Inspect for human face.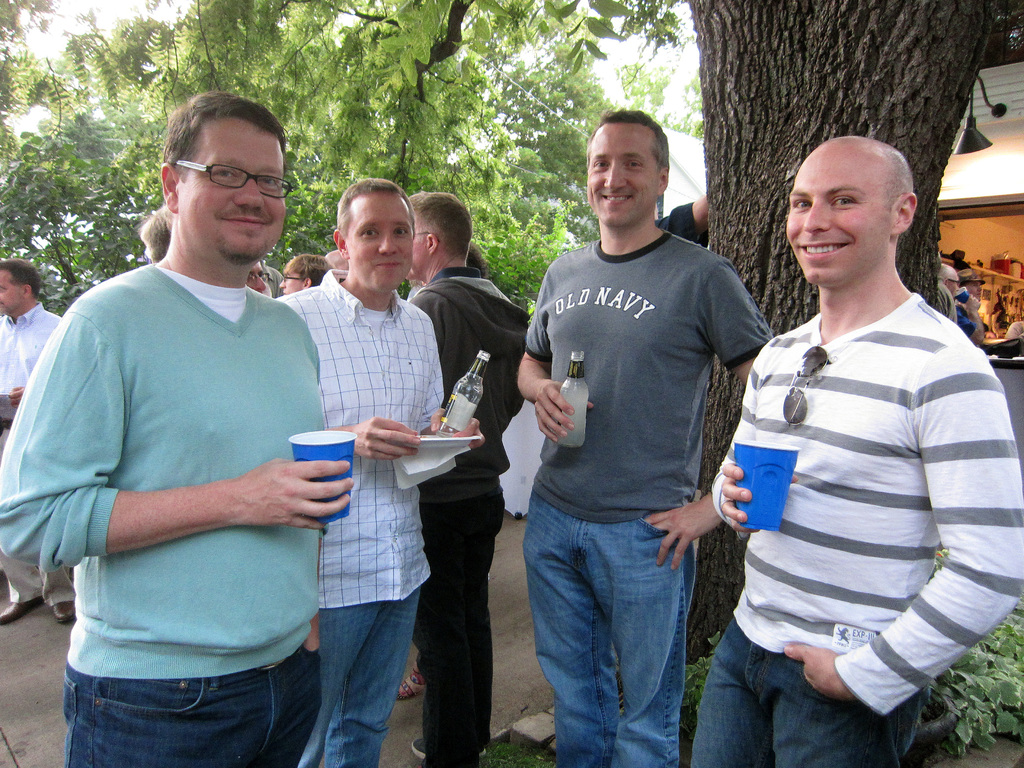
Inspection: 406,212,429,278.
